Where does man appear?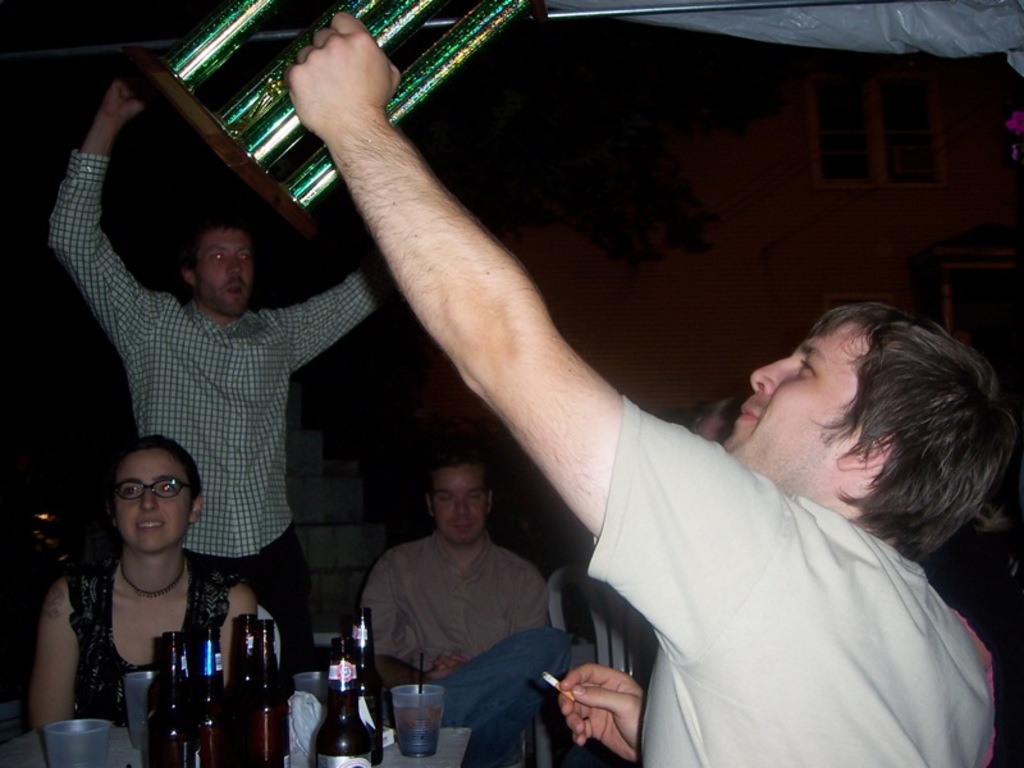
Appears at (282,6,1018,767).
